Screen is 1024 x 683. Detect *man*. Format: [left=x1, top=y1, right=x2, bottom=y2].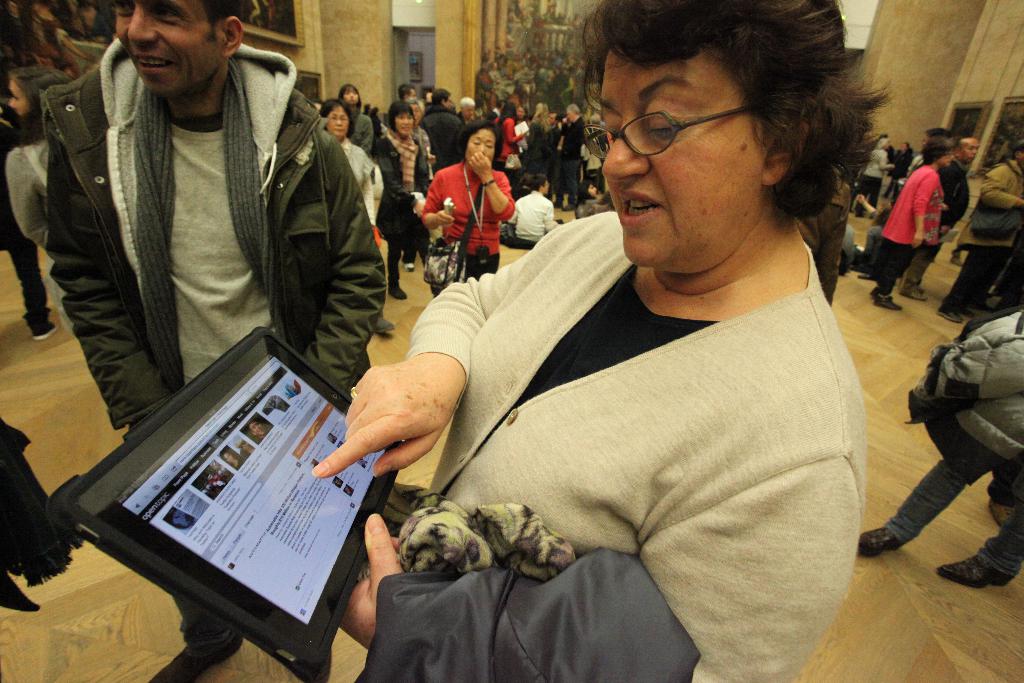
[left=936, top=145, right=1023, bottom=325].
